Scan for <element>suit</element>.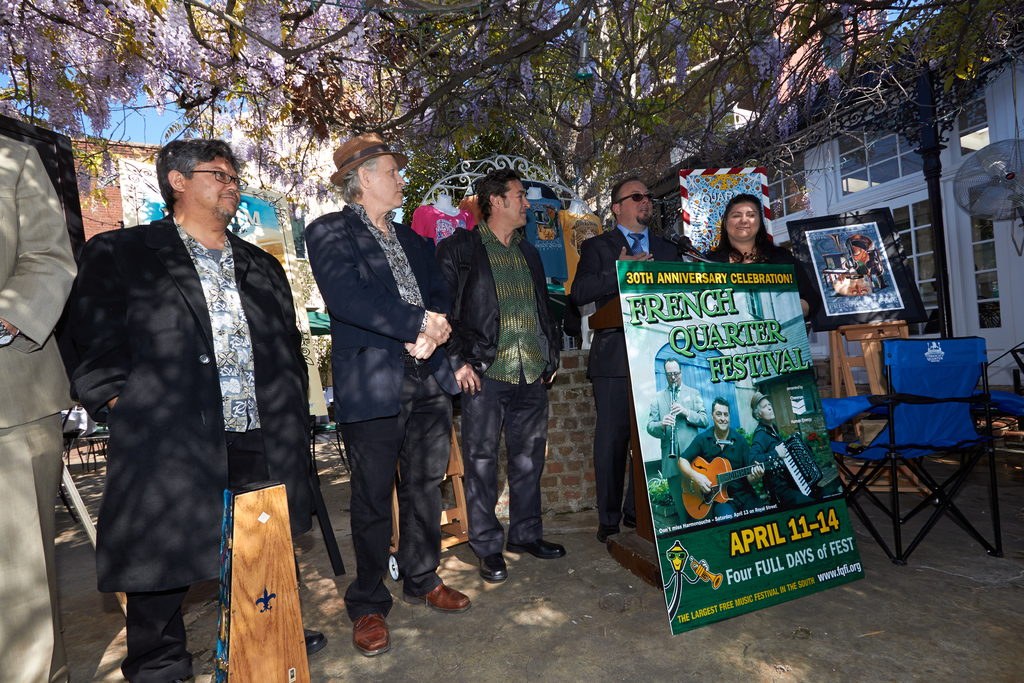
Scan result: 61:149:318:659.
